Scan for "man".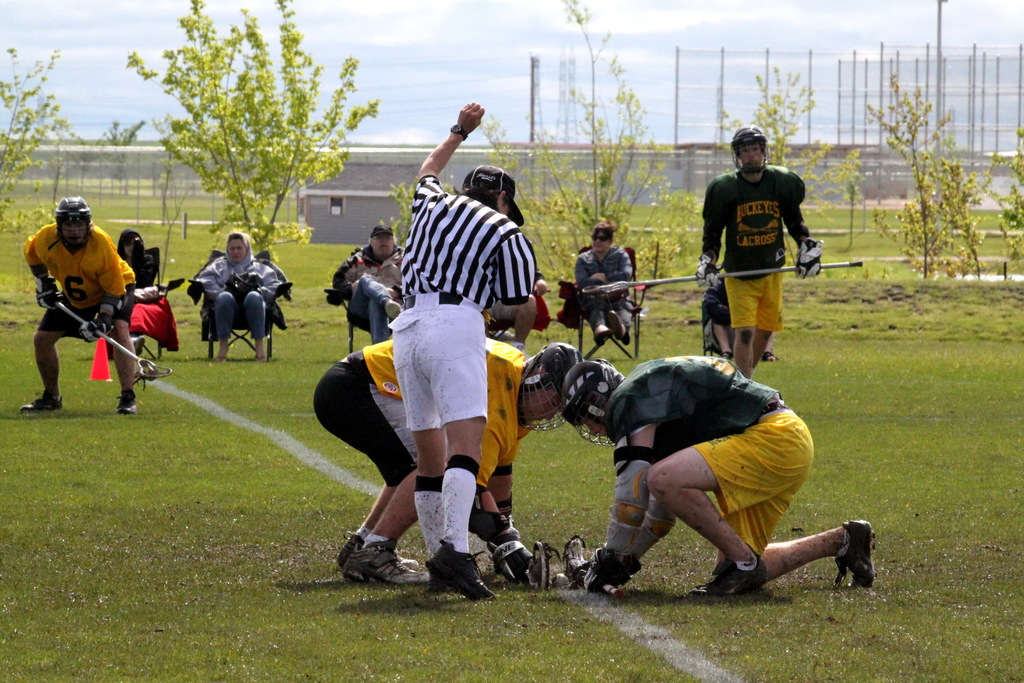
Scan result: [x1=308, y1=336, x2=580, y2=582].
